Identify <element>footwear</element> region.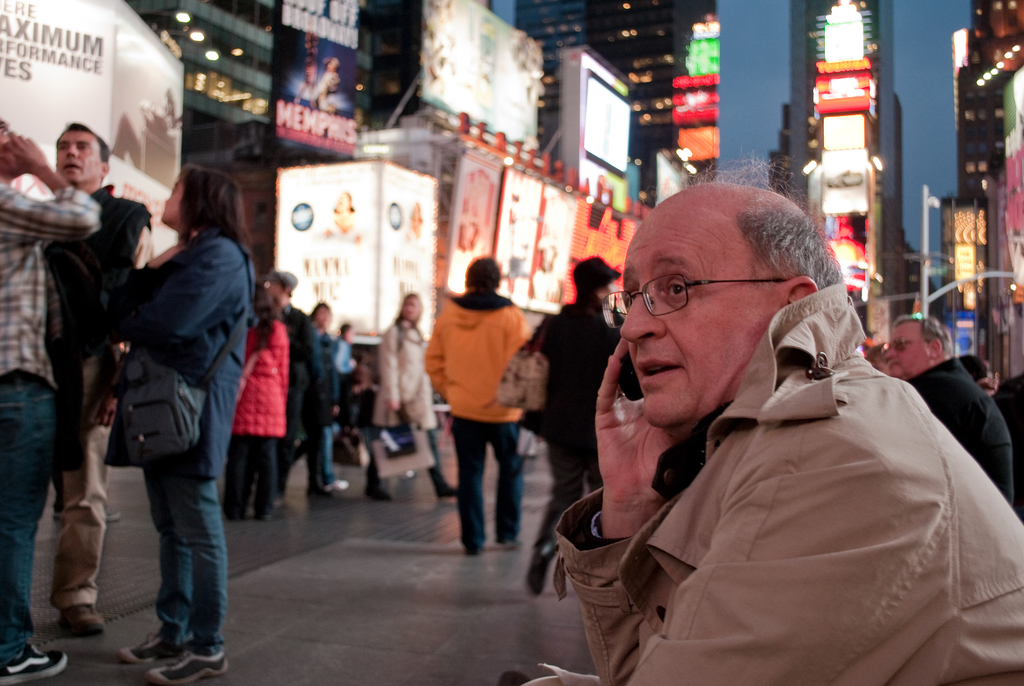
Region: BBox(324, 478, 351, 493).
